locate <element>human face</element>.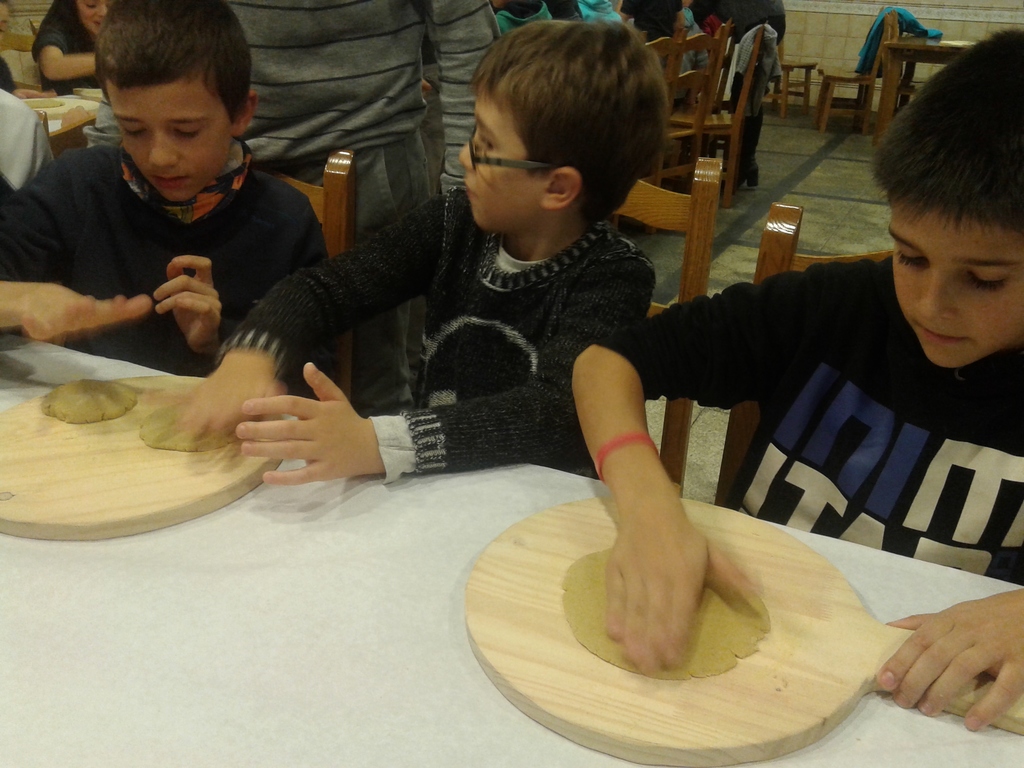
Bounding box: left=463, top=100, right=515, bottom=232.
